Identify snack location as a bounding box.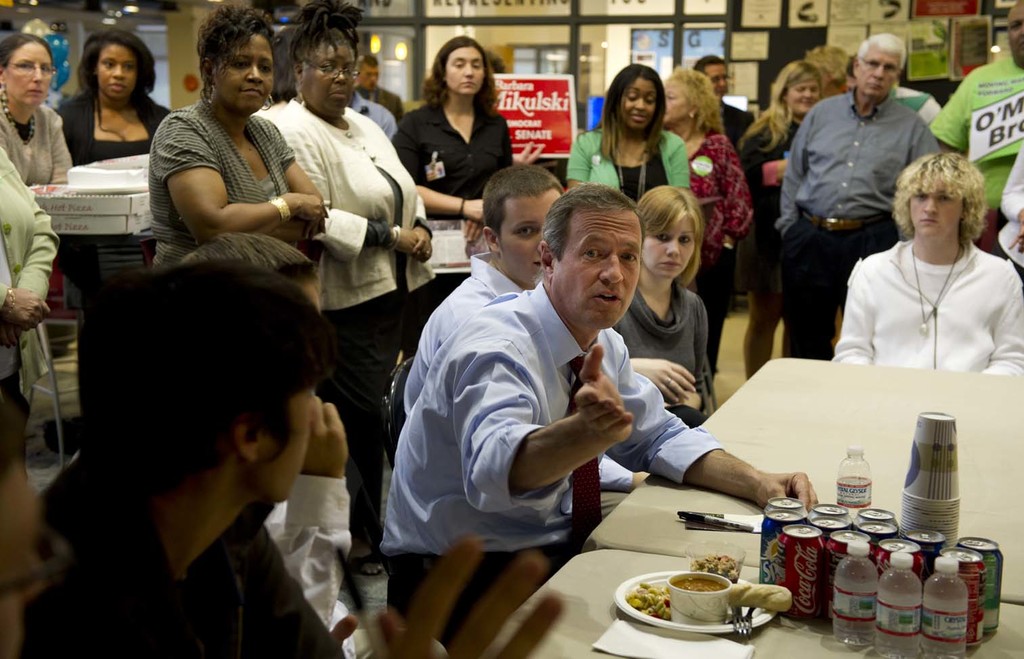
623,578,667,631.
